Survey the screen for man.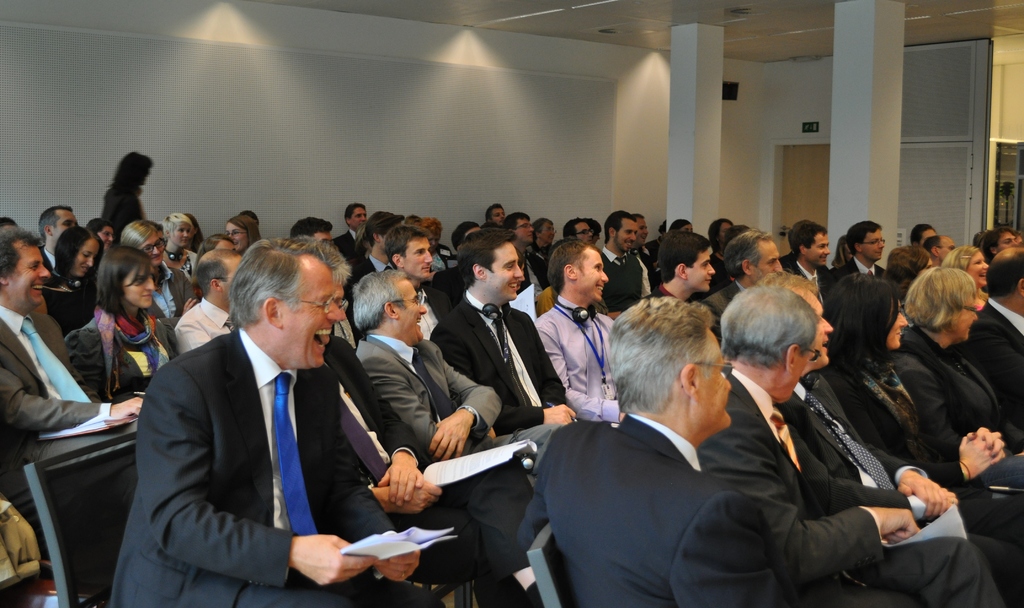
Survey found: region(959, 242, 1023, 418).
